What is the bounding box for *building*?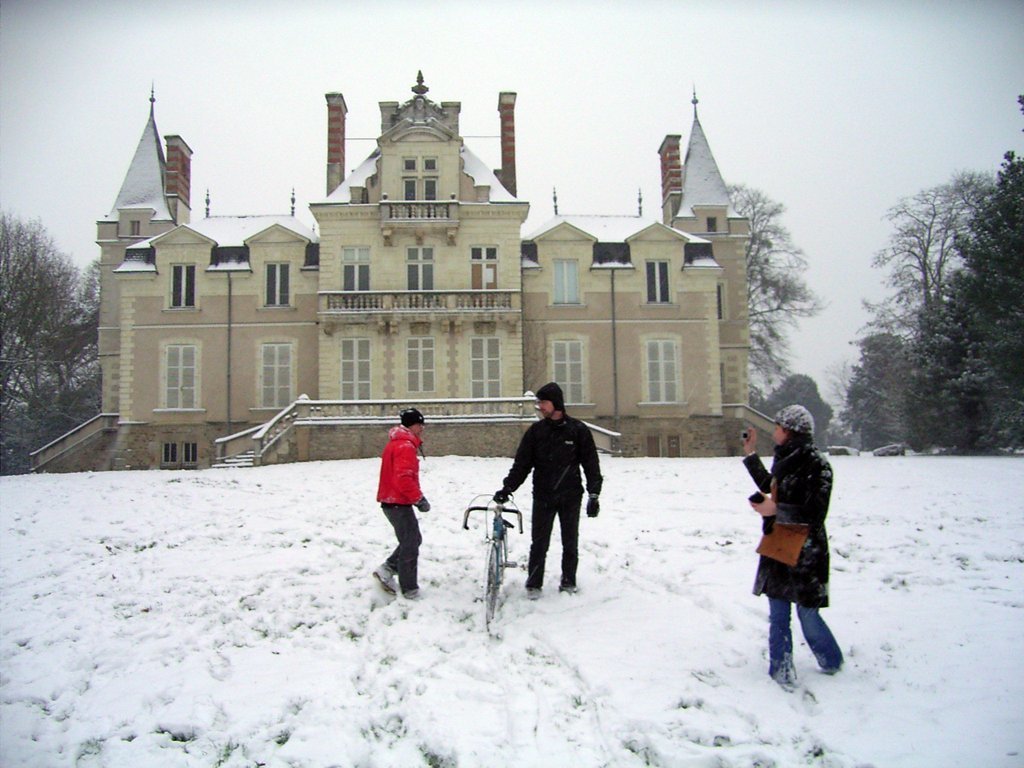
bbox=(31, 70, 775, 473).
